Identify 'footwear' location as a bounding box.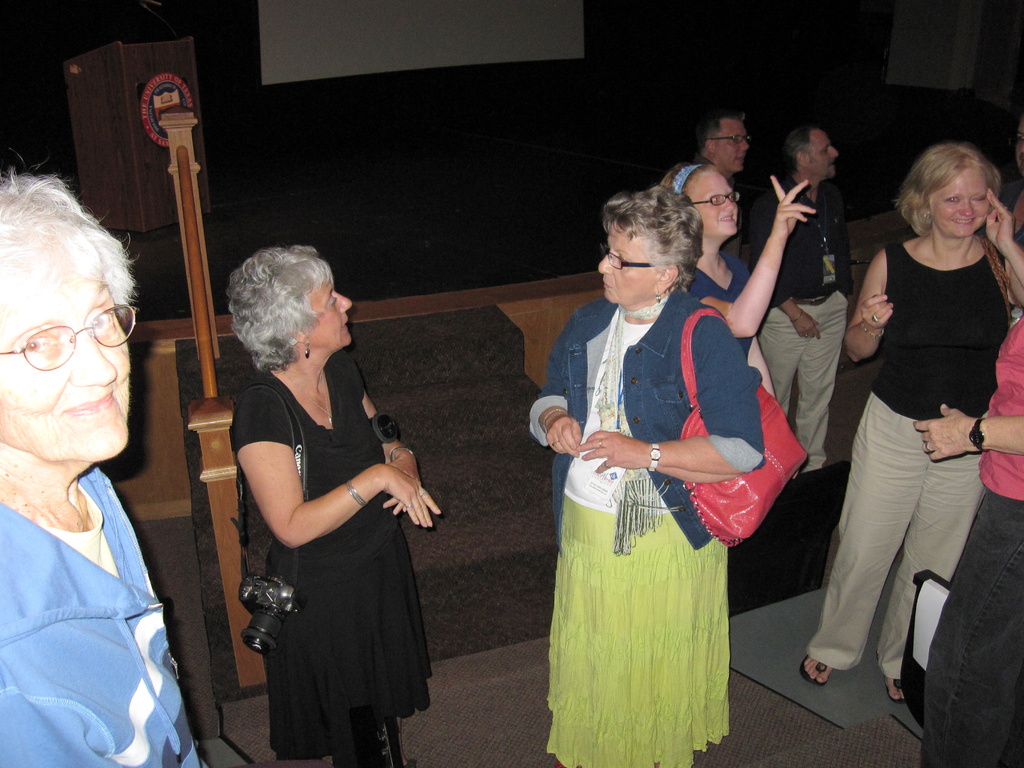
box=[888, 671, 904, 699].
